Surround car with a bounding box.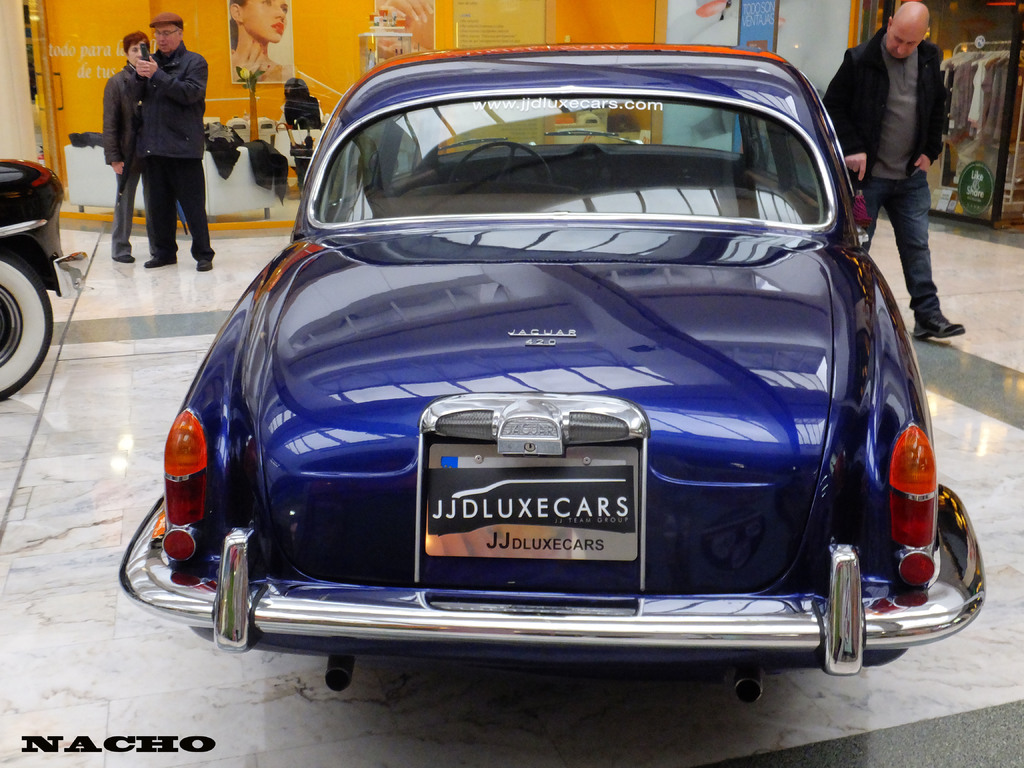
rect(157, 70, 974, 706).
